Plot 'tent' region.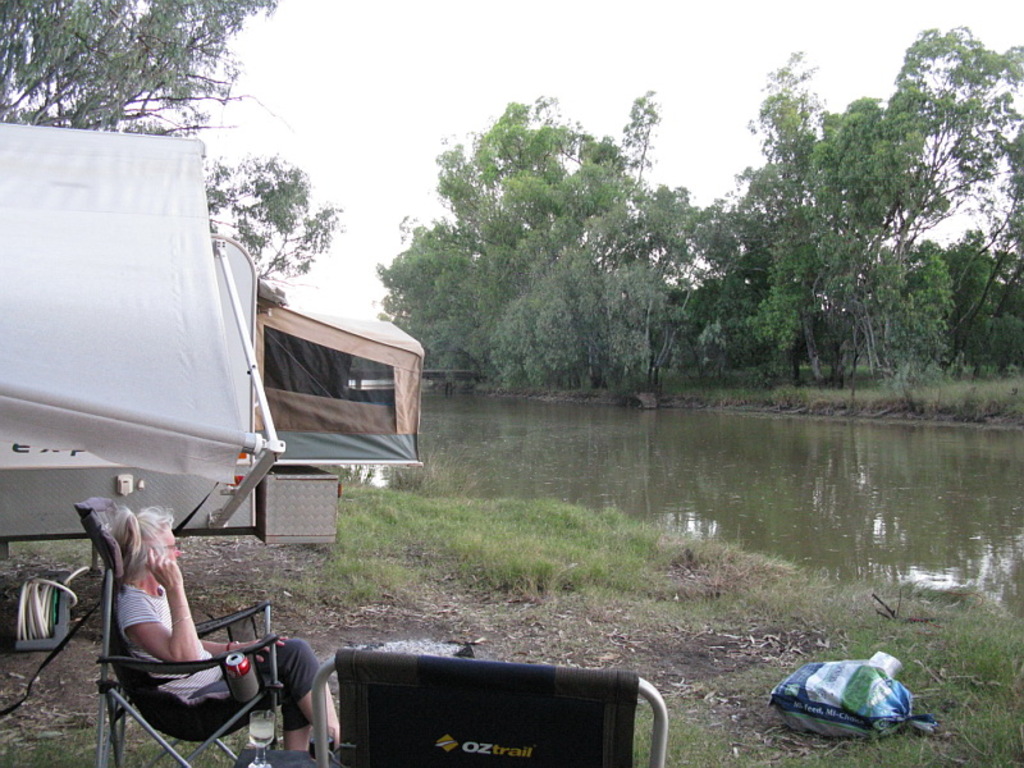
Plotted at select_region(0, 155, 434, 584).
